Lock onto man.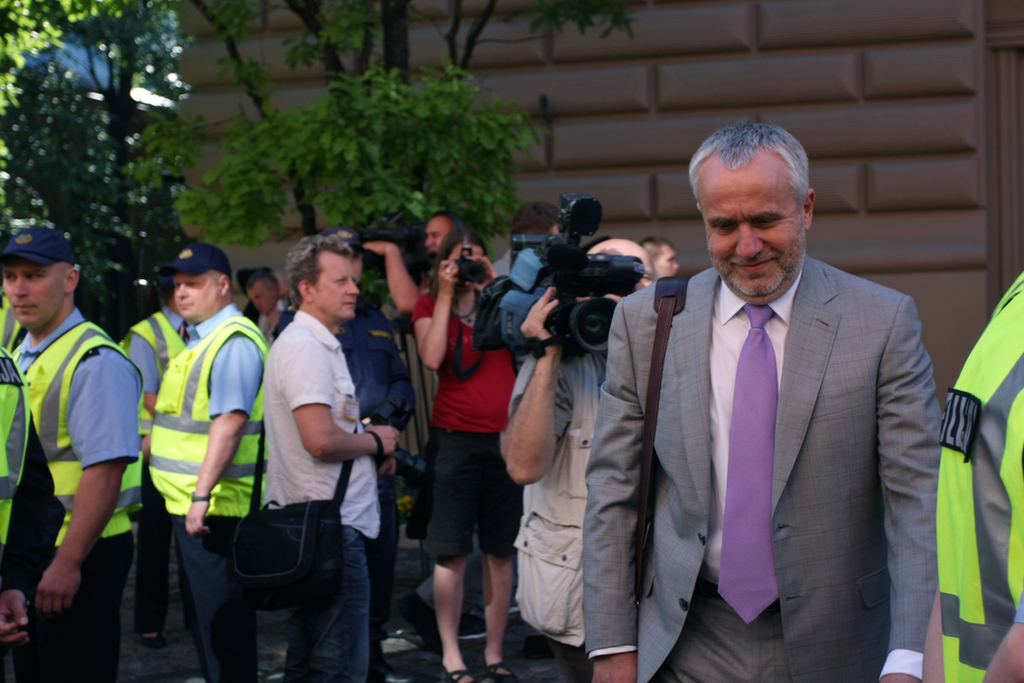
Locked: x1=501, y1=236, x2=658, y2=682.
